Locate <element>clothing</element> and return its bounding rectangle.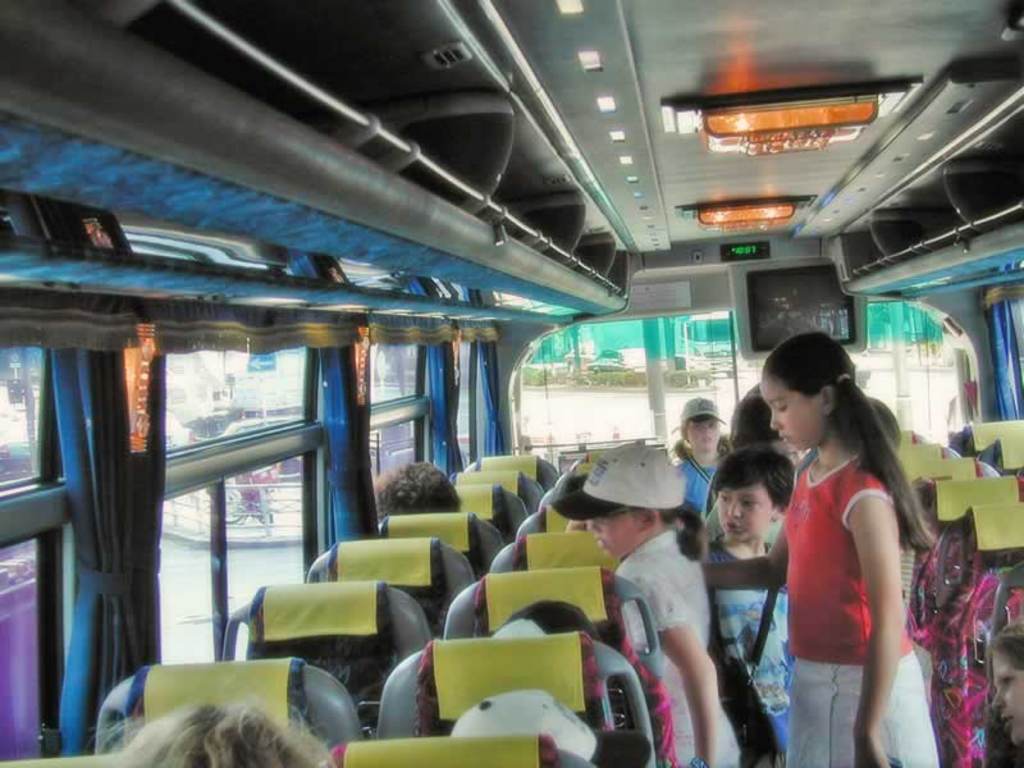
[694,535,800,760].
